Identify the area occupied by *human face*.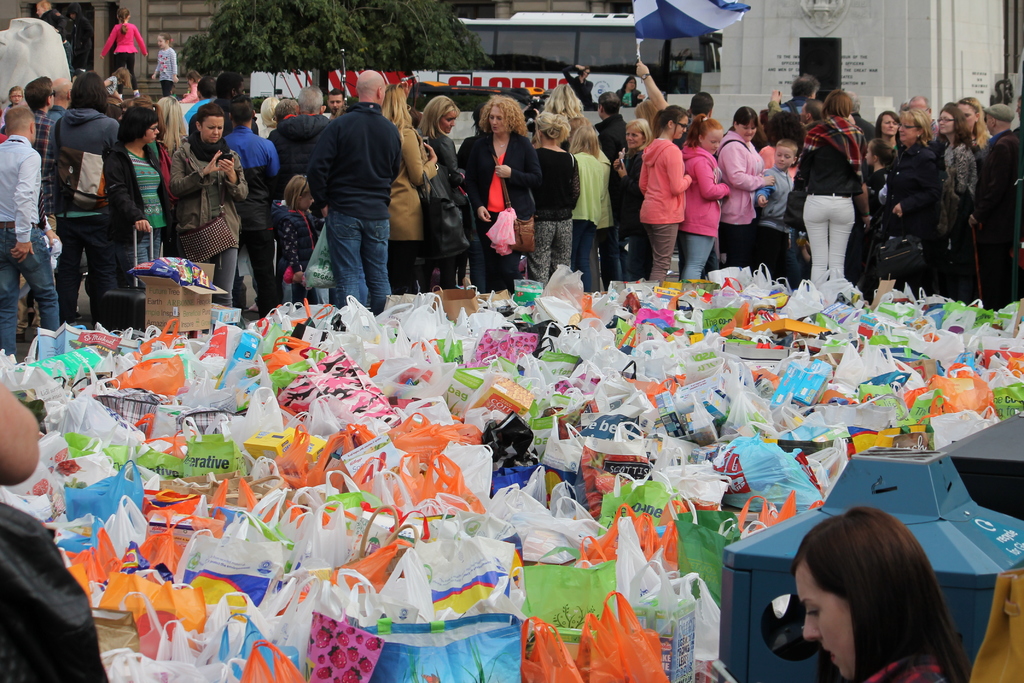
Area: <box>436,103,464,136</box>.
